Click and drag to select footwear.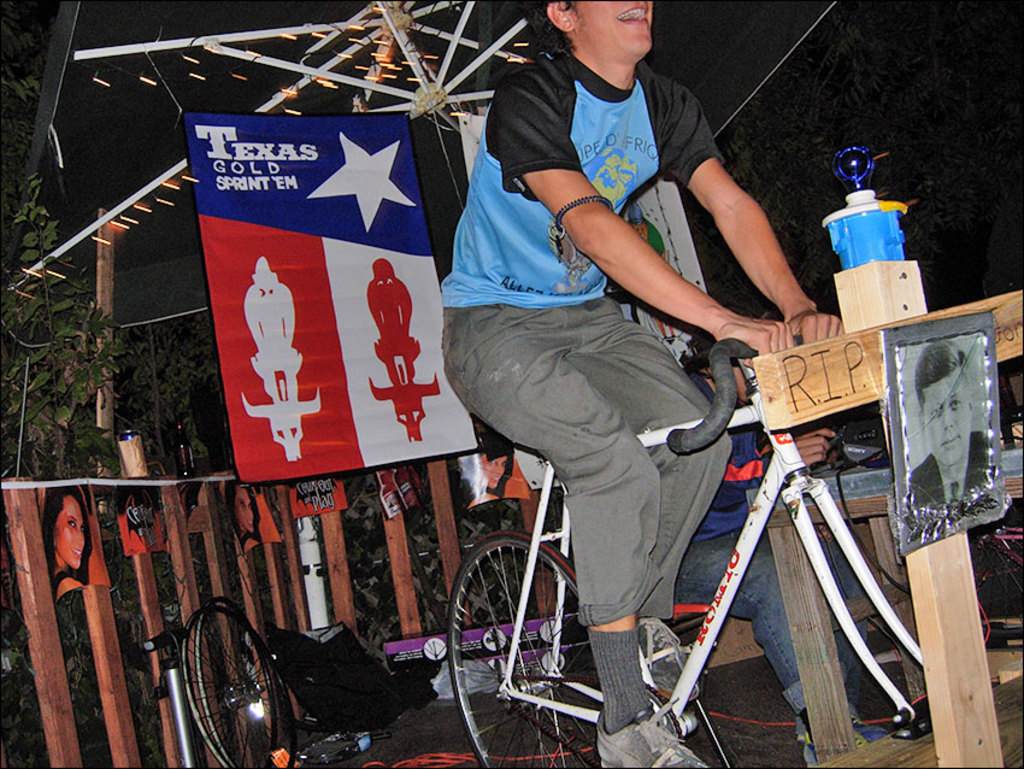
Selection: box=[592, 714, 712, 768].
